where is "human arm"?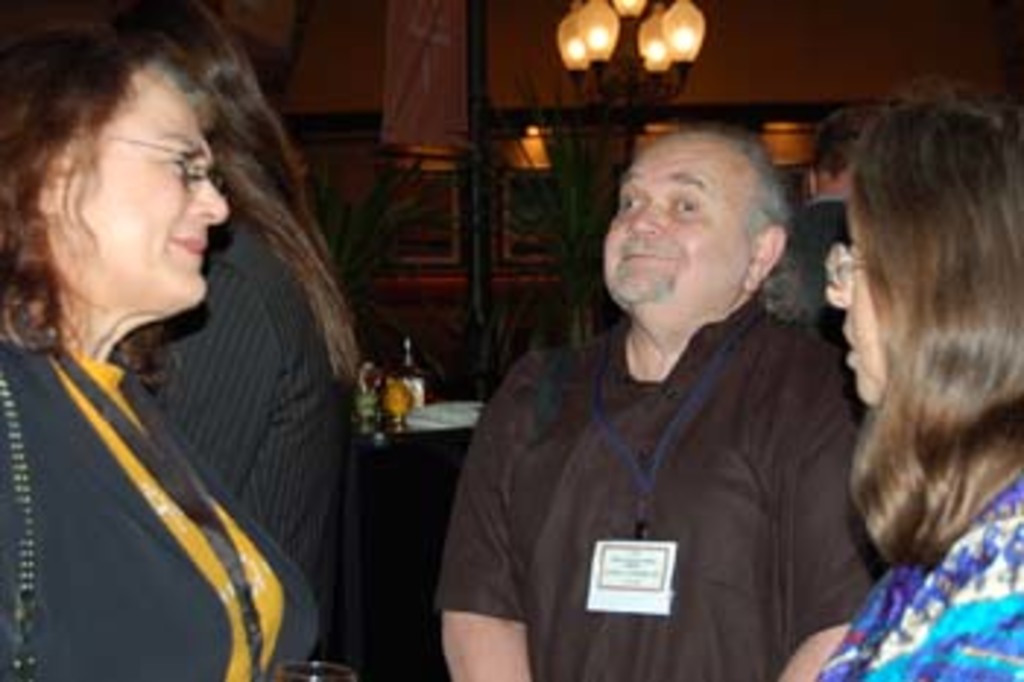
left=140, top=255, right=287, bottom=515.
